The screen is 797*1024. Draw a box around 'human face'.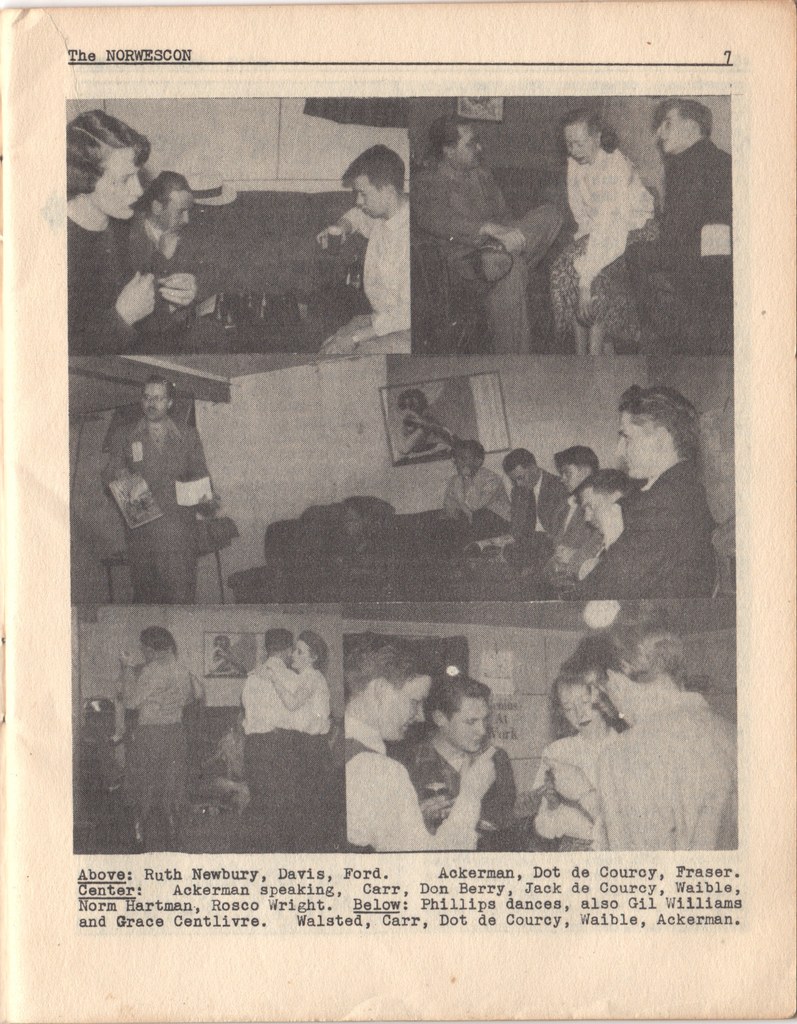
crop(143, 378, 164, 416).
